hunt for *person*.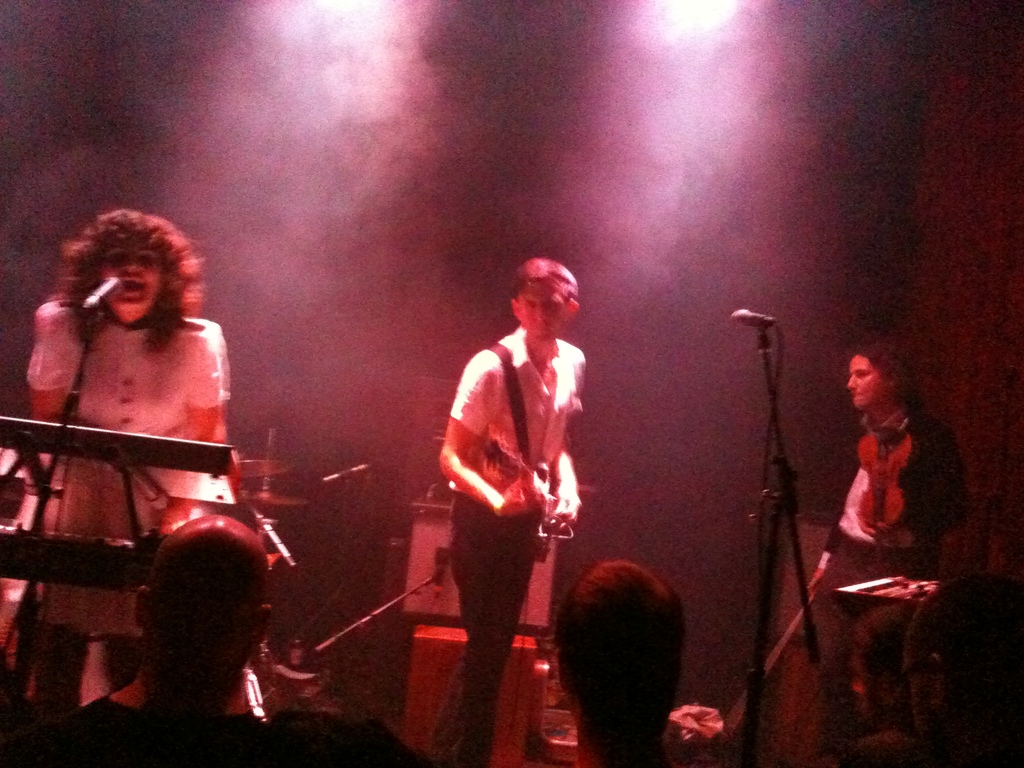
Hunted down at select_region(0, 499, 281, 767).
